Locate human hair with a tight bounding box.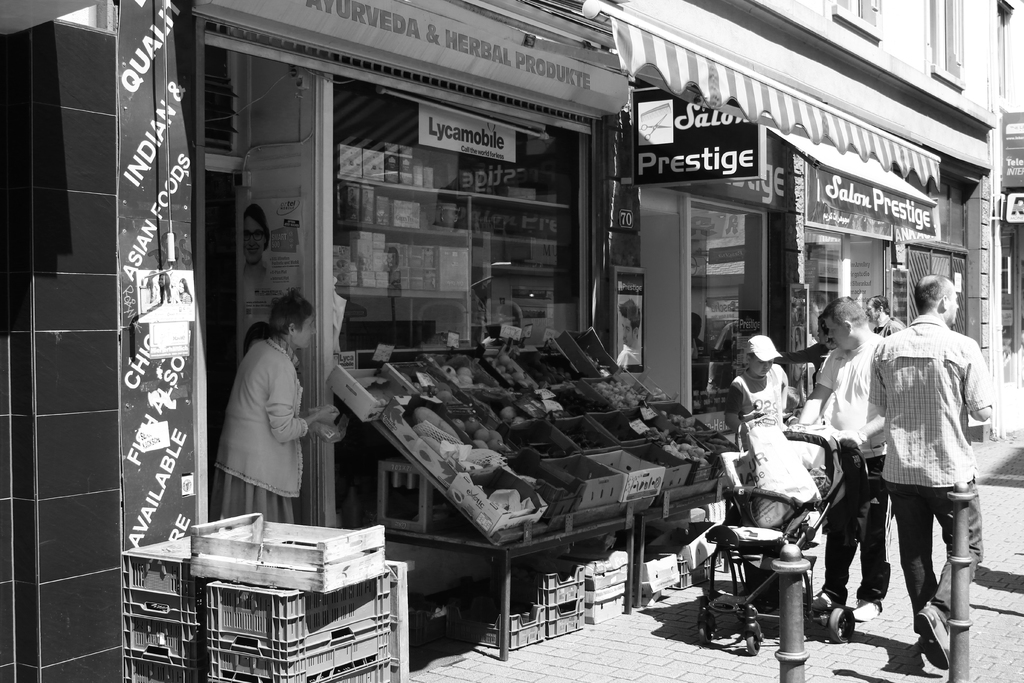
select_region(243, 203, 265, 231).
